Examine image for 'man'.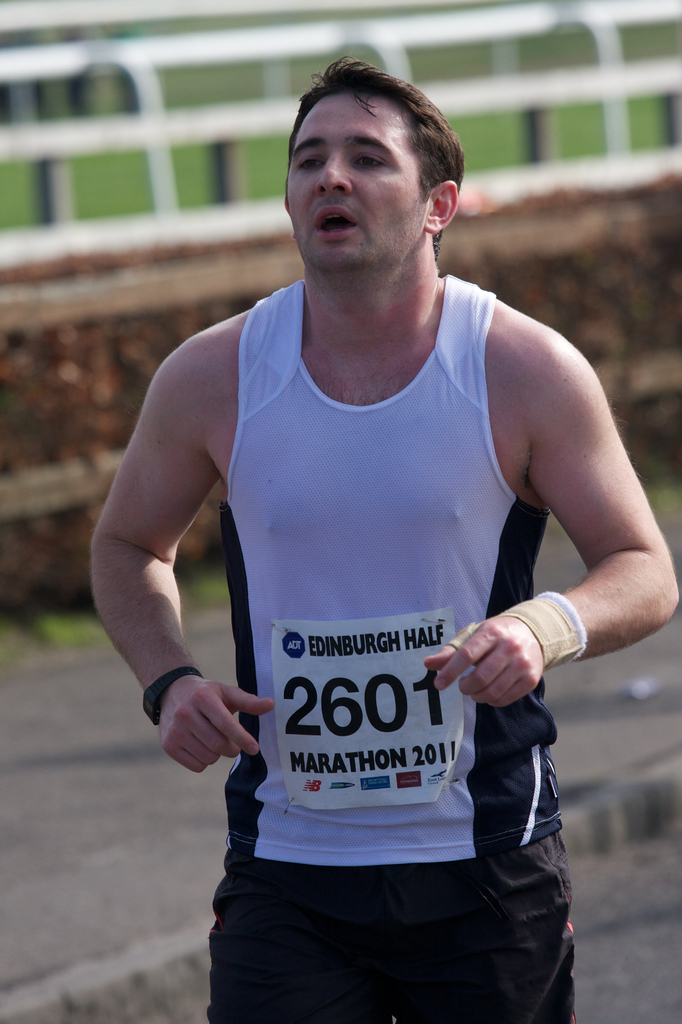
Examination result: bbox=[95, 46, 642, 988].
